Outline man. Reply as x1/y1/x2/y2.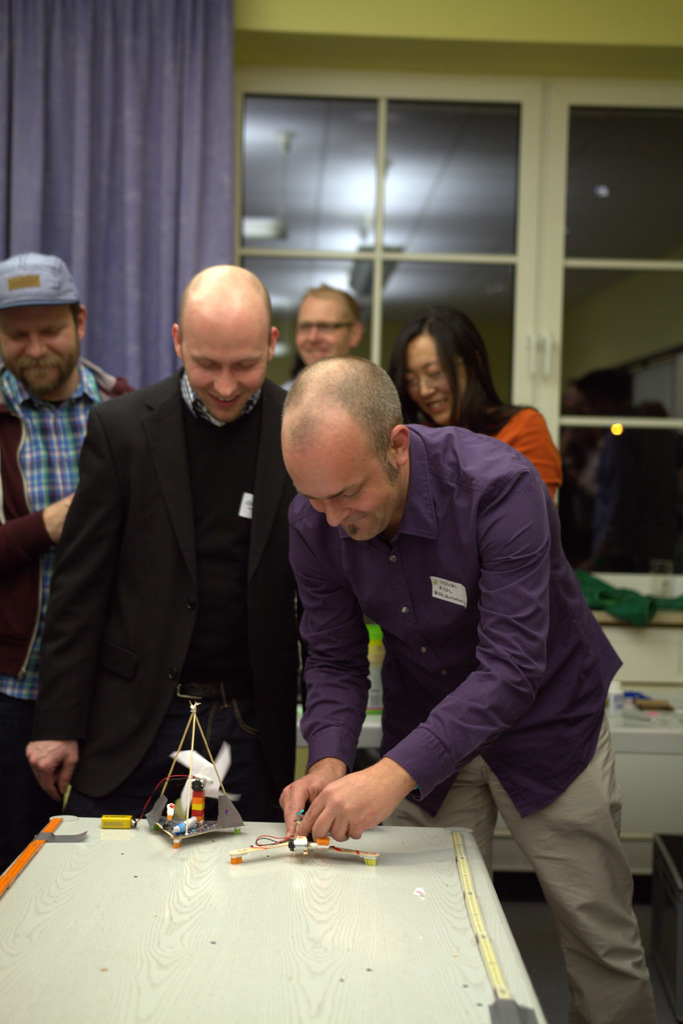
0/301/129/870.
